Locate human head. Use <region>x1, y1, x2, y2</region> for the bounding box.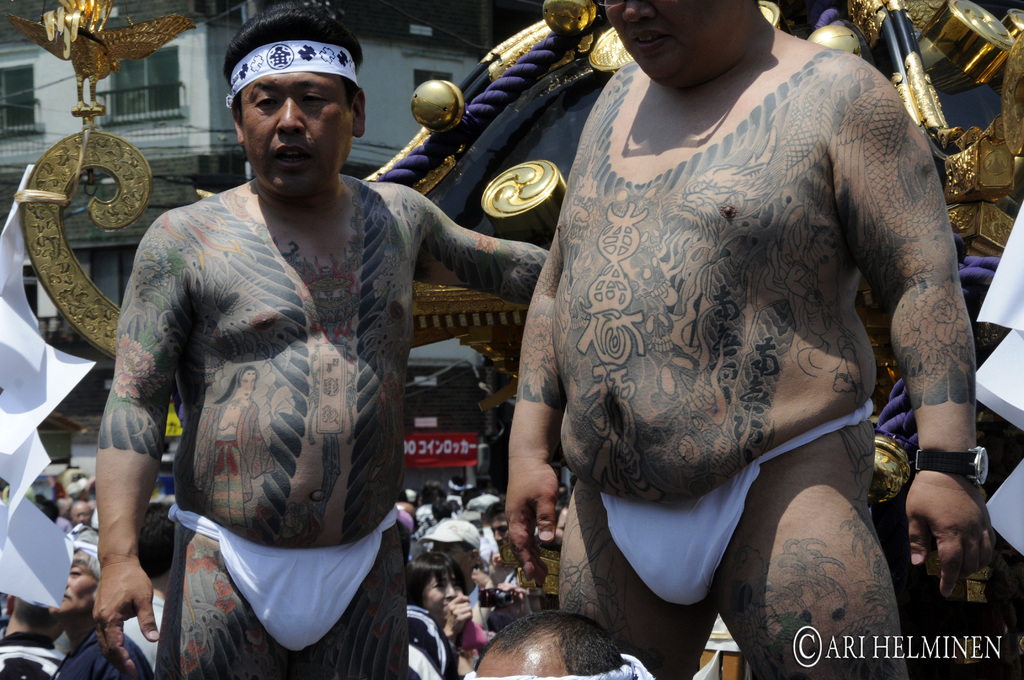
<region>406, 551, 472, 623</region>.
